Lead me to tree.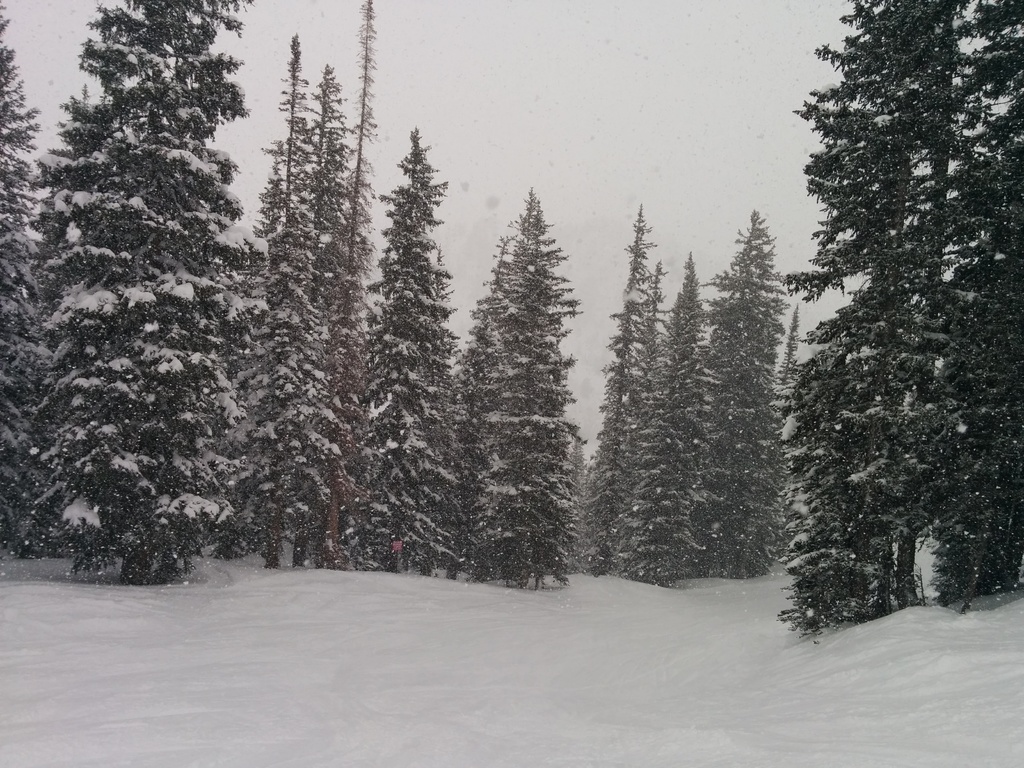
Lead to rect(657, 250, 717, 584).
